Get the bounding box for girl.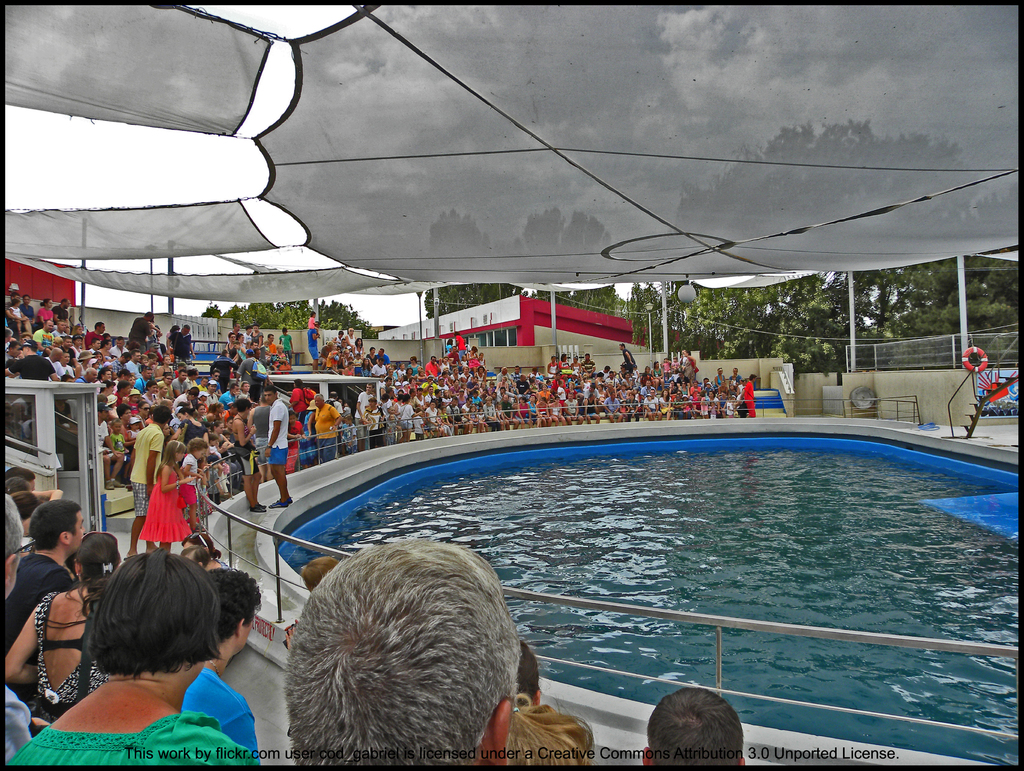
x1=580, y1=376, x2=590, y2=393.
